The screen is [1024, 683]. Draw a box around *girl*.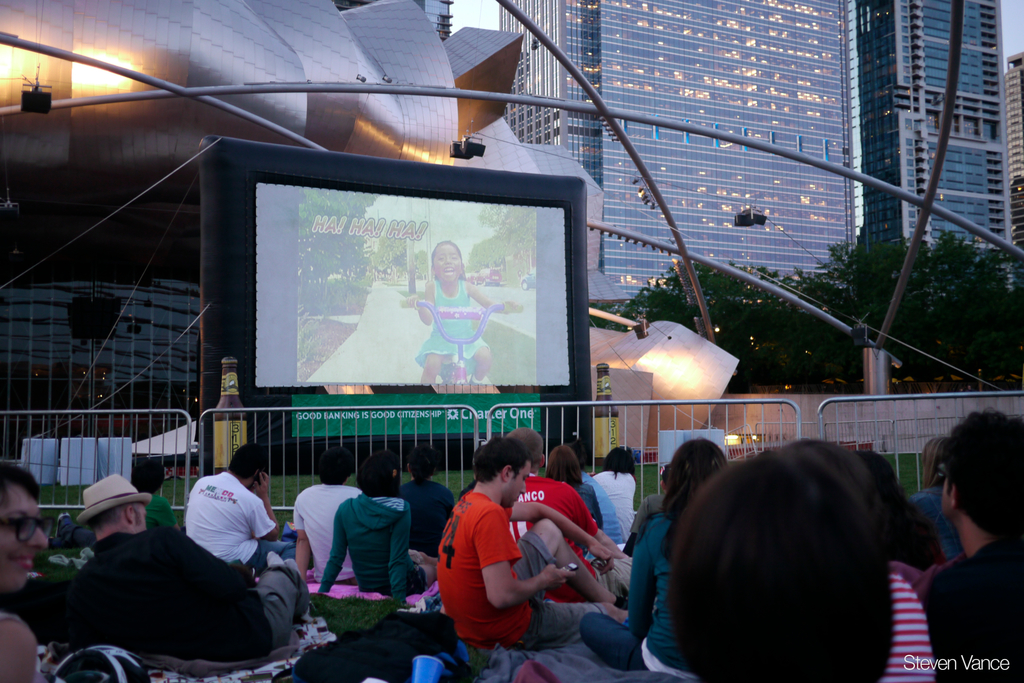
(x1=403, y1=241, x2=519, y2=386).
